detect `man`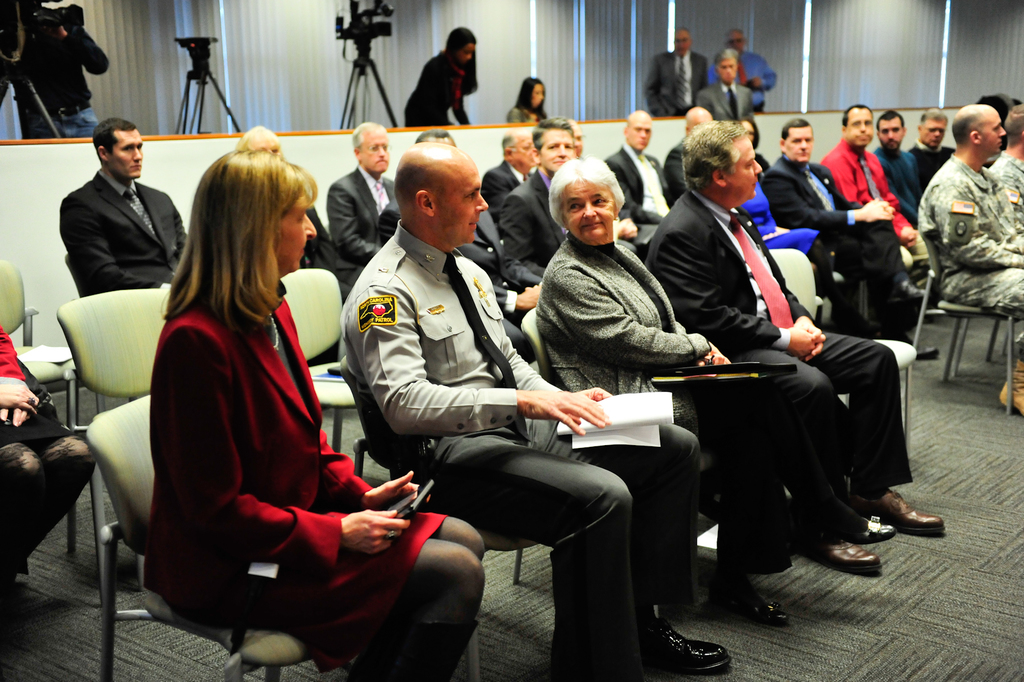
{"x1": 908, "y1": 104, "x2": 953, "y2": 184}
